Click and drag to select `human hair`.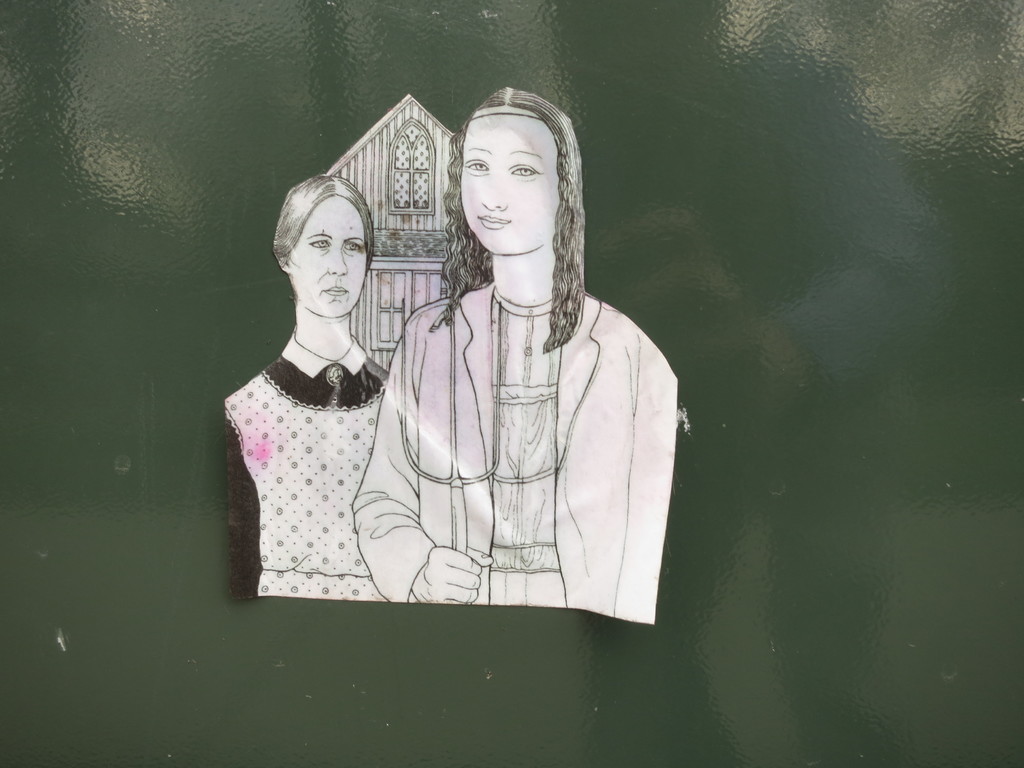
Selection: bbox=(432, 93, 583, 335).
